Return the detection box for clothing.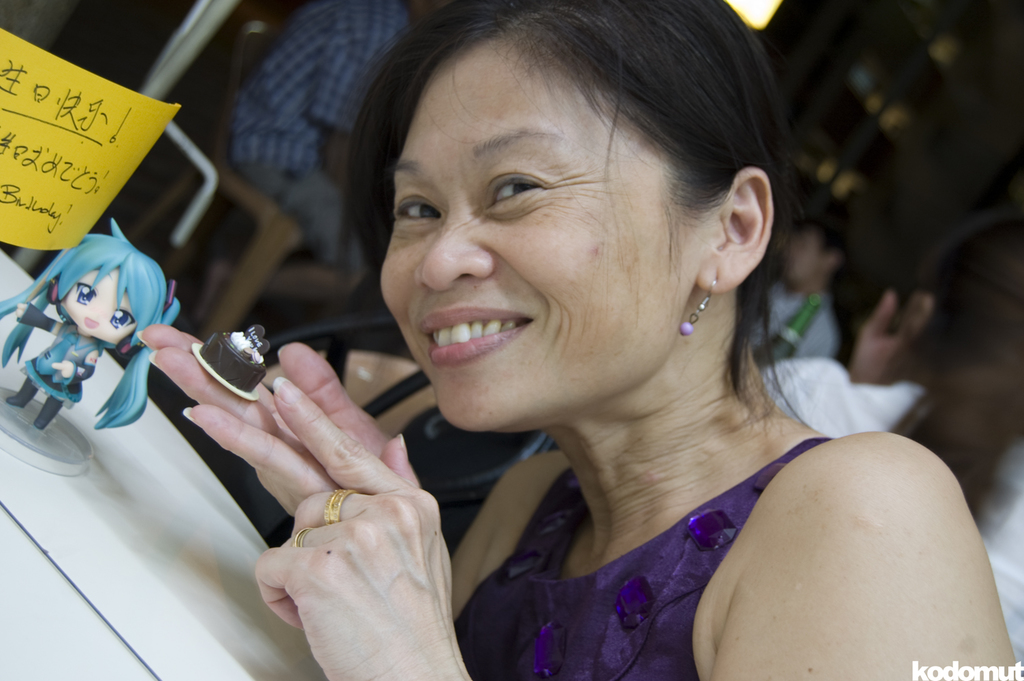
region(451, 428, 838, 680).
